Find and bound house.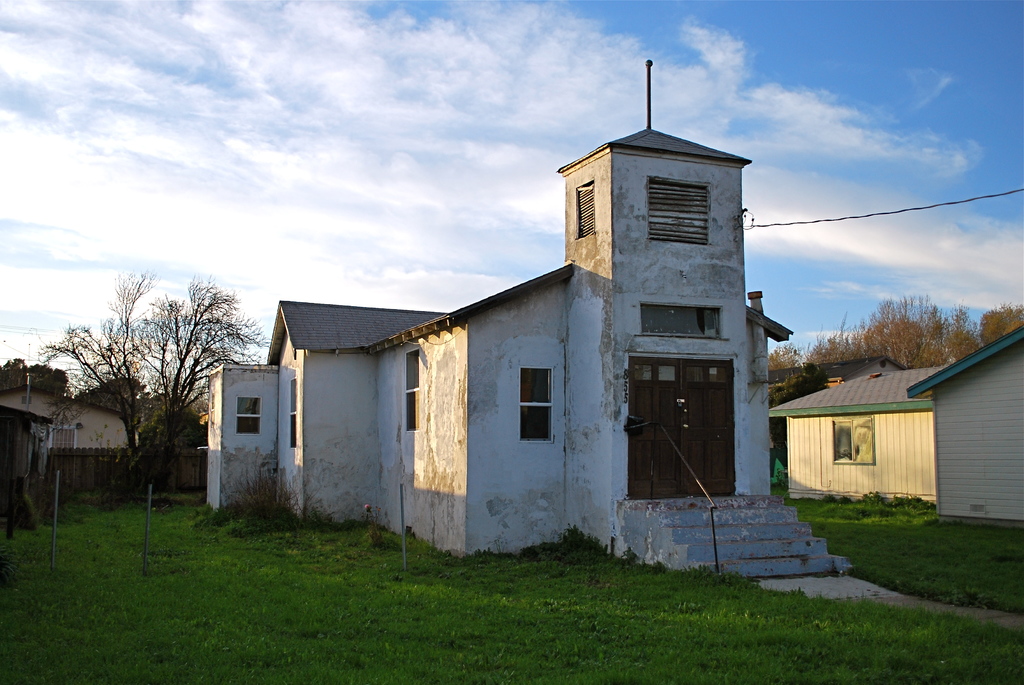
Bound: bbox=[0, 376, 135, 451].
